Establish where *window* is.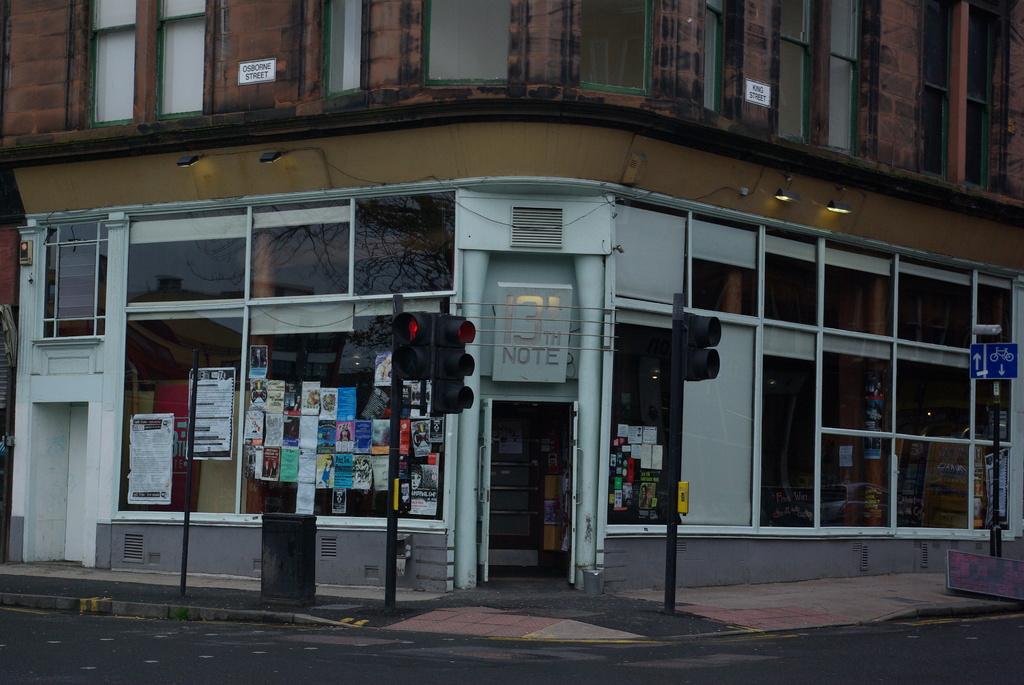
Established at region(156, 0, 207, 123).
